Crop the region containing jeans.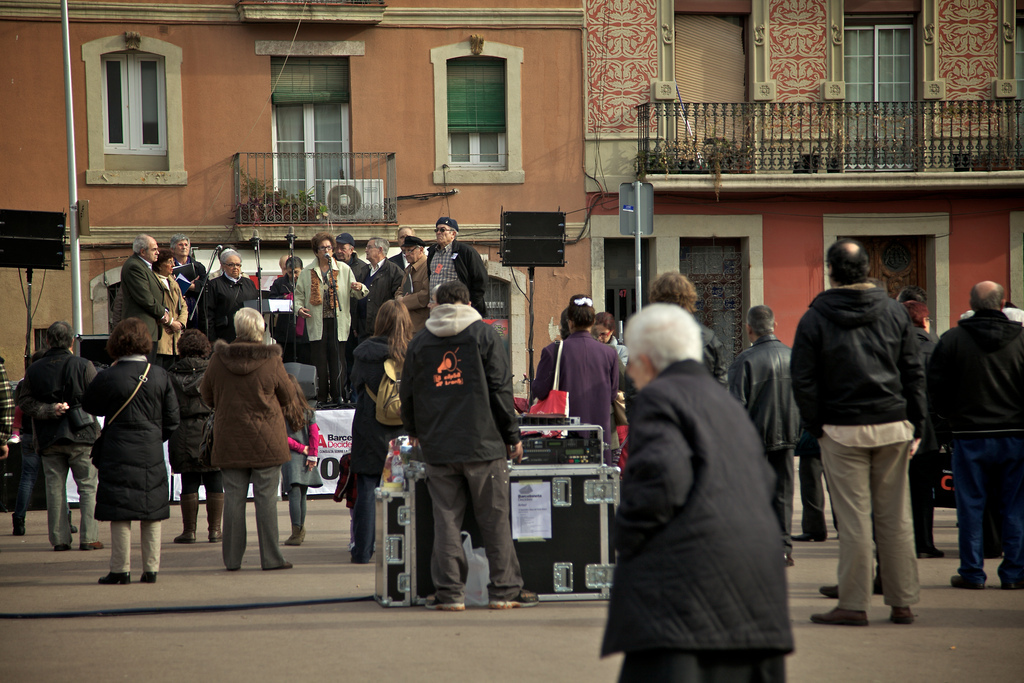
Crop region: box(341, 479, 381, 550).
